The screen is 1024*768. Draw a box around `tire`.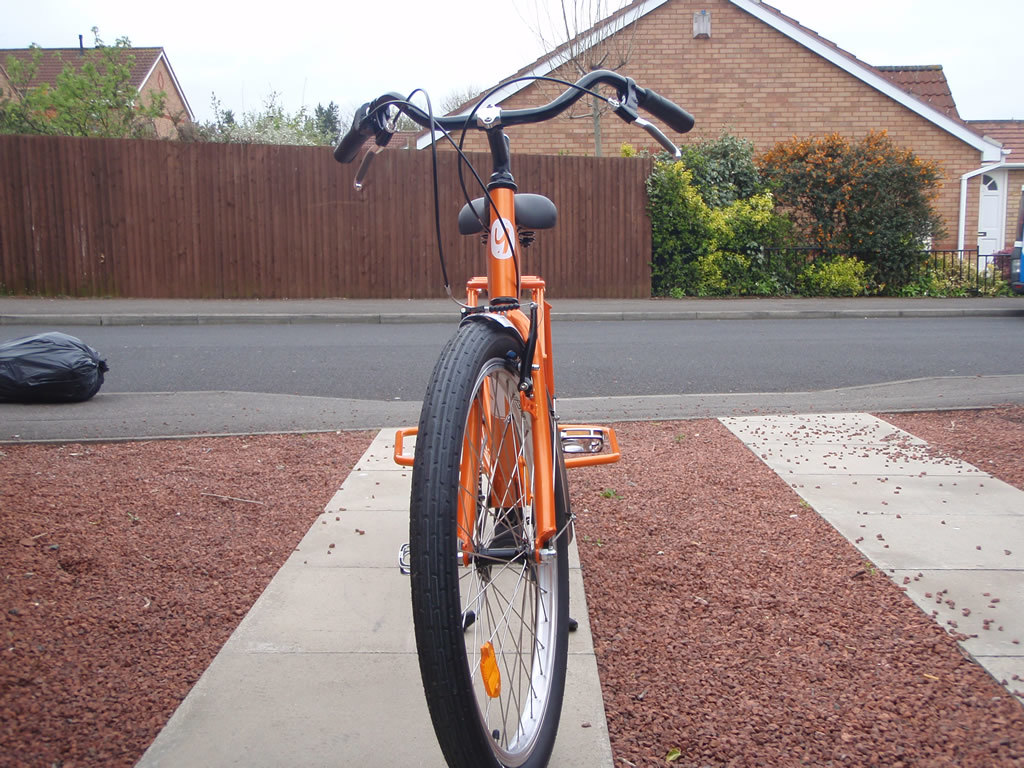
(493, 507, 524, 542).
